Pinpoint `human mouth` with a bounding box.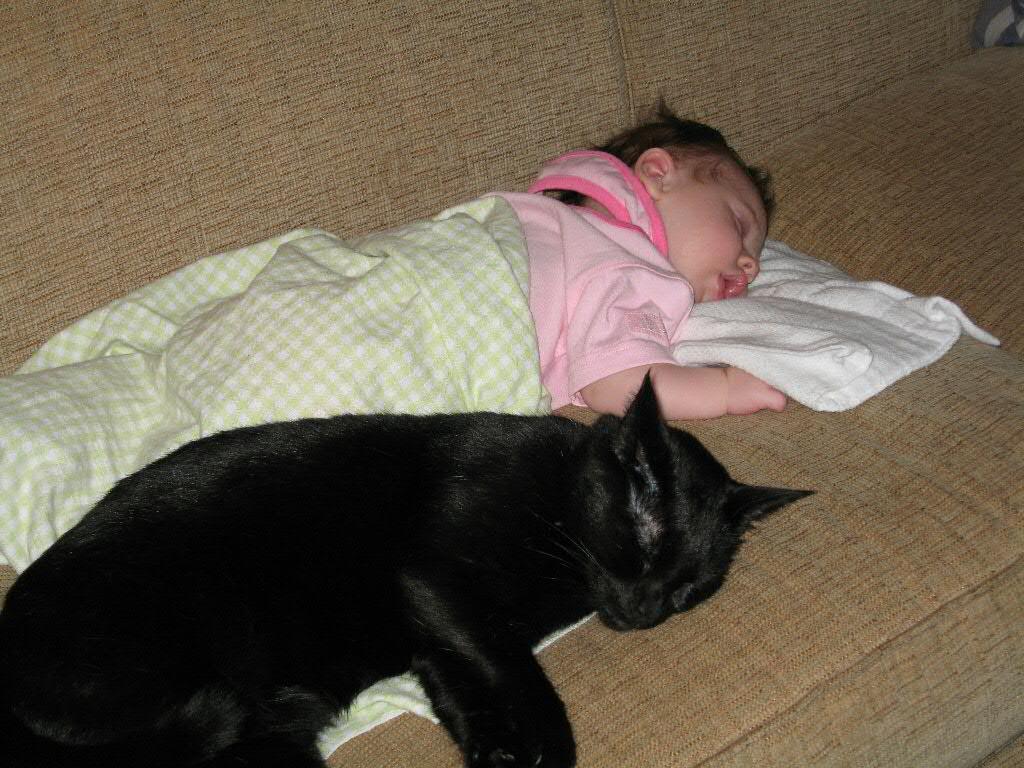
[711,268,747,301].
